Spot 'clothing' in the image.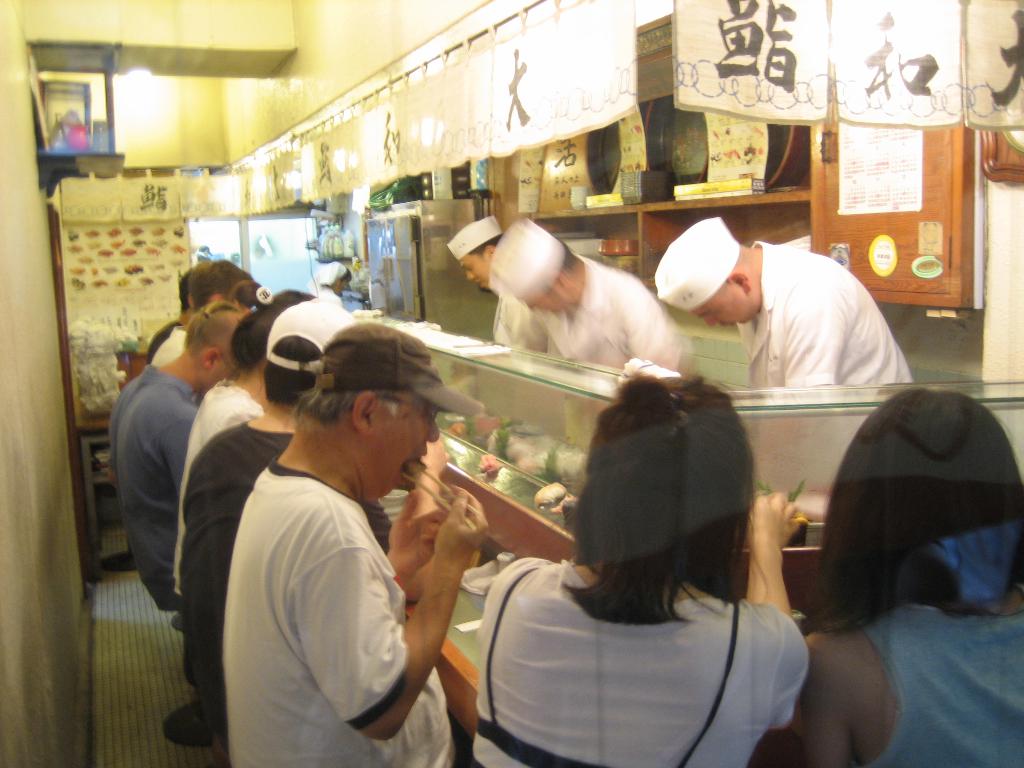
'clothing' found at crop(106, 362, 200, 616).
